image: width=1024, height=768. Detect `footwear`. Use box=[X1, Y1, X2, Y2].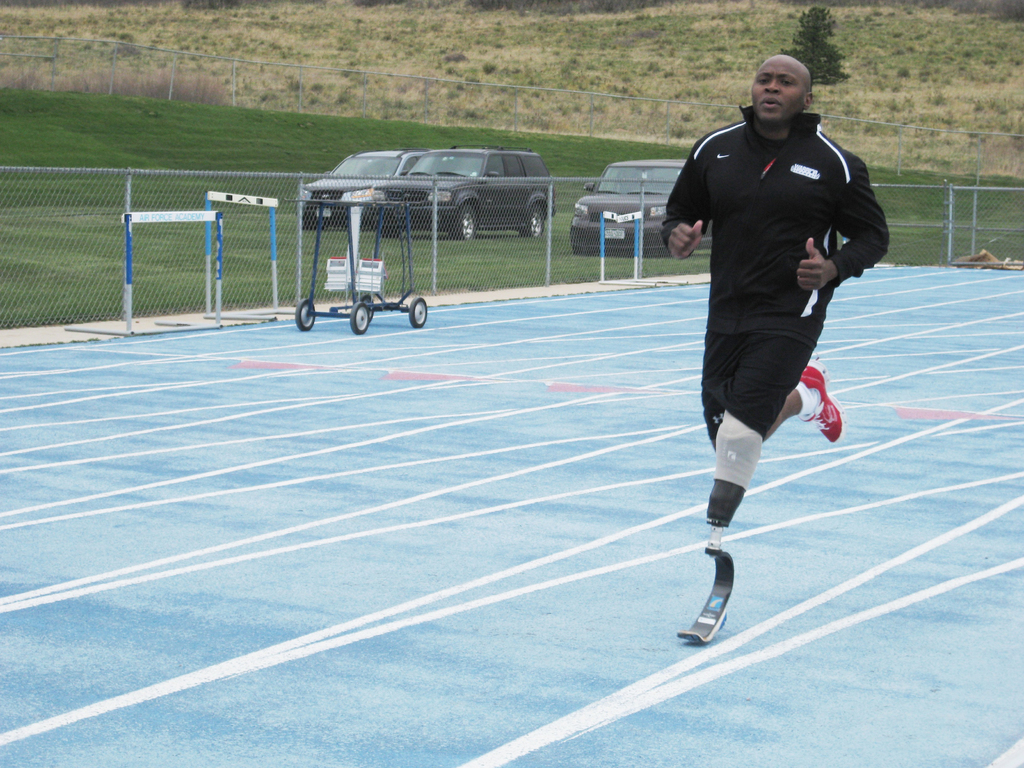
box=[799, 352, 845, 444].
